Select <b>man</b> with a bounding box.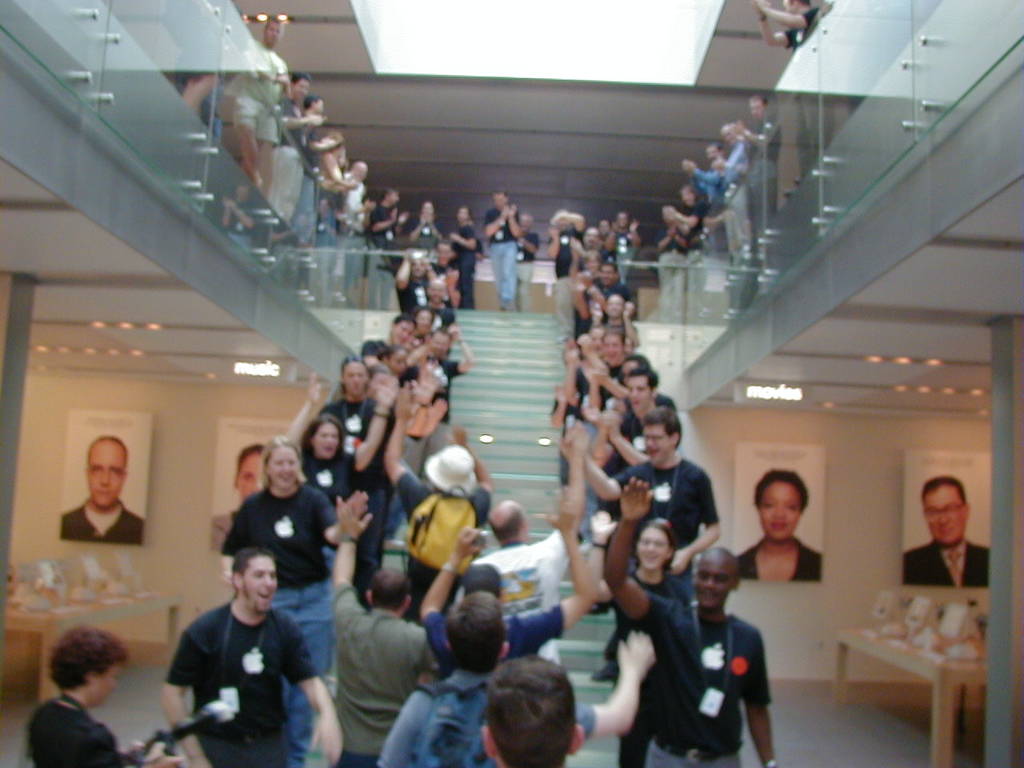
[x1=714, y1=124, x2=754, y2=266].
